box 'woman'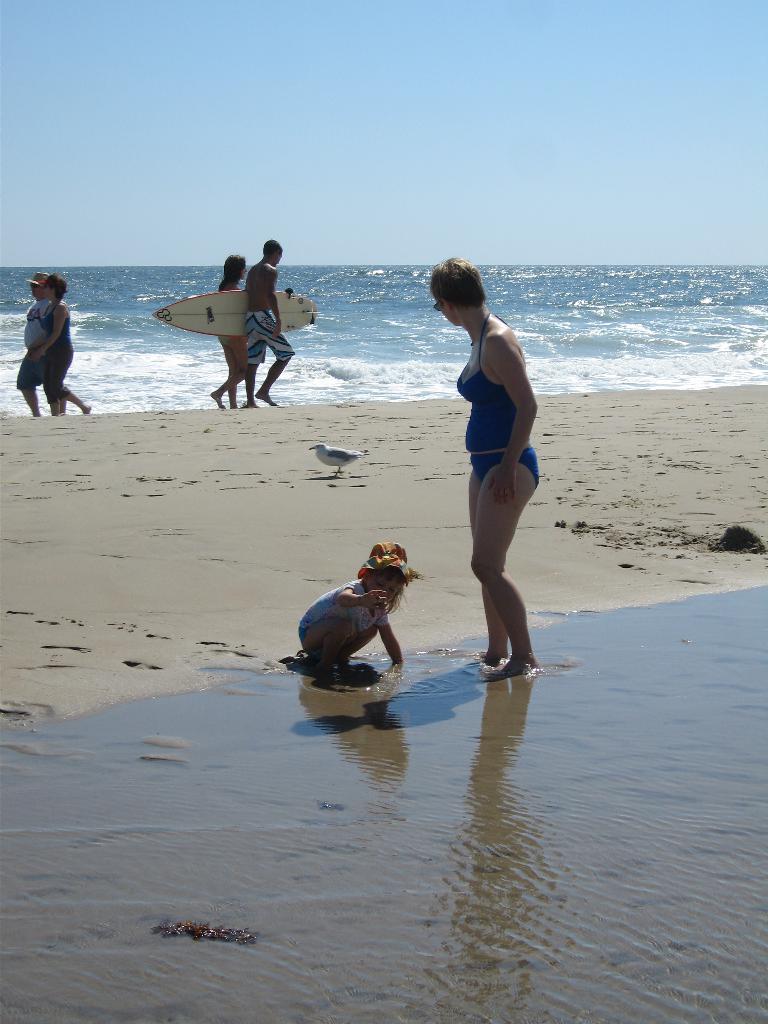
{"left": 417, "top": 274, "right": 547, "bottom": 686}
